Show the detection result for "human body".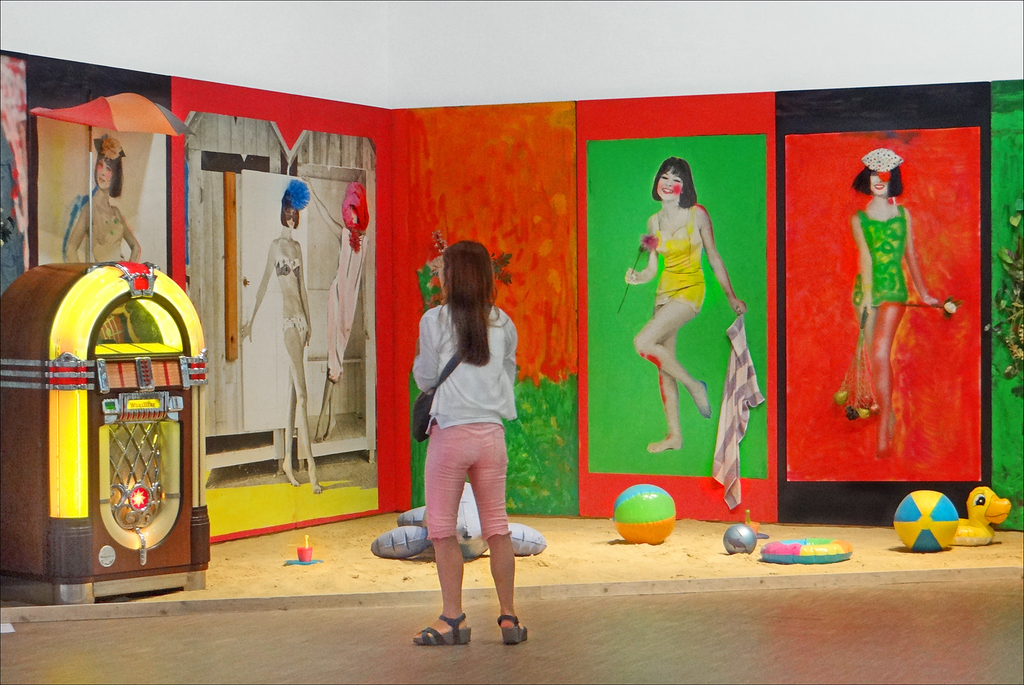
(x1=60, y1=191, x2=147, y2=261).
